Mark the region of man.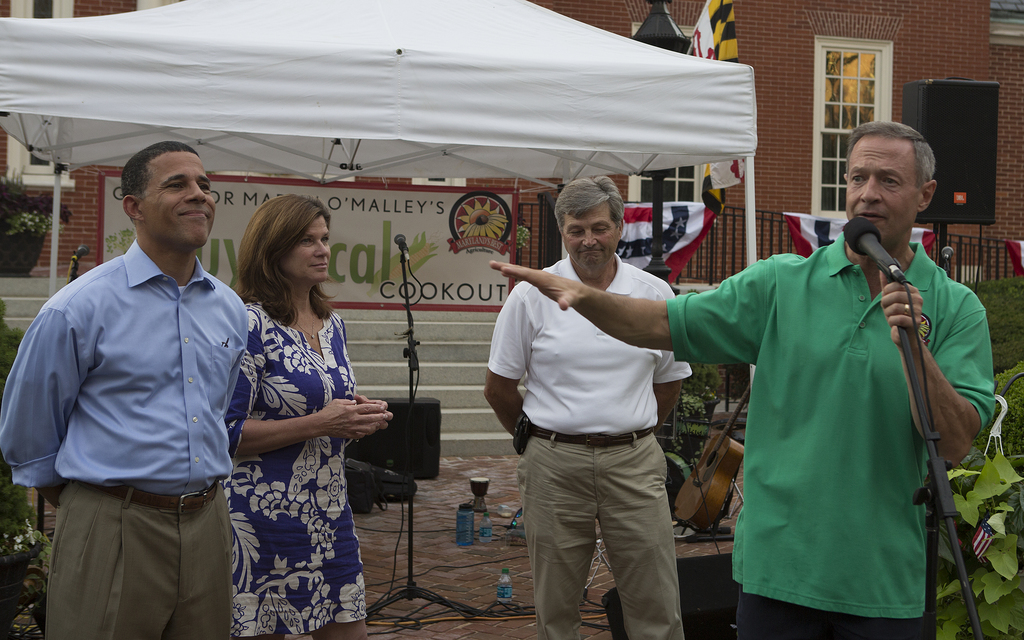
Region: bbox=[20, 124, 260, 612].
